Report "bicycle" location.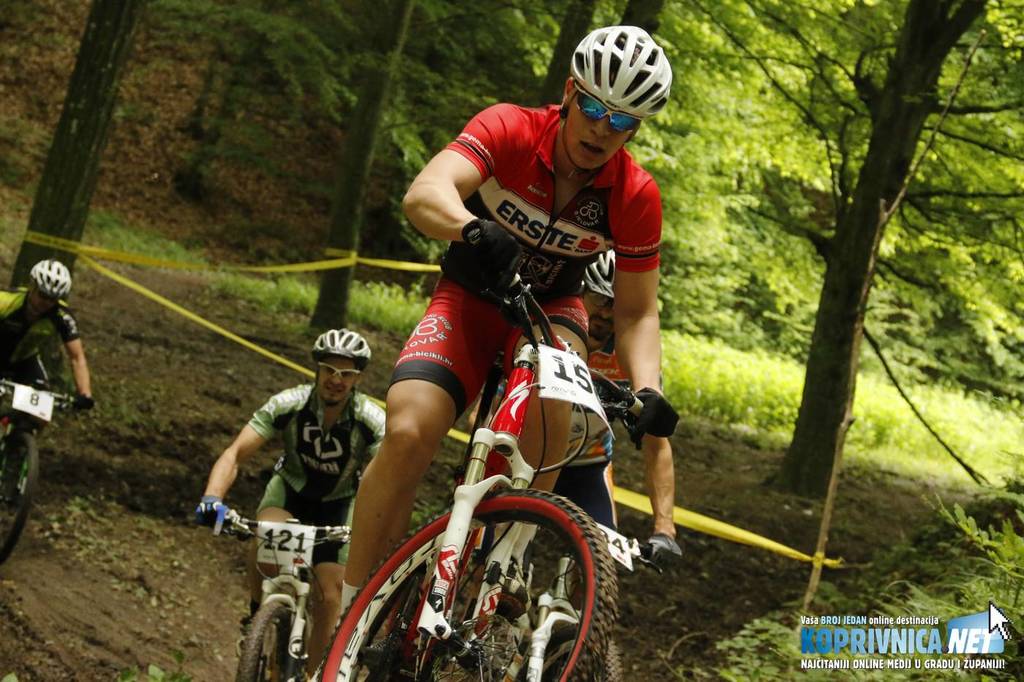
Report: {"x1": 430, "y1": 493, "x2": 669, "y2": 681}.
